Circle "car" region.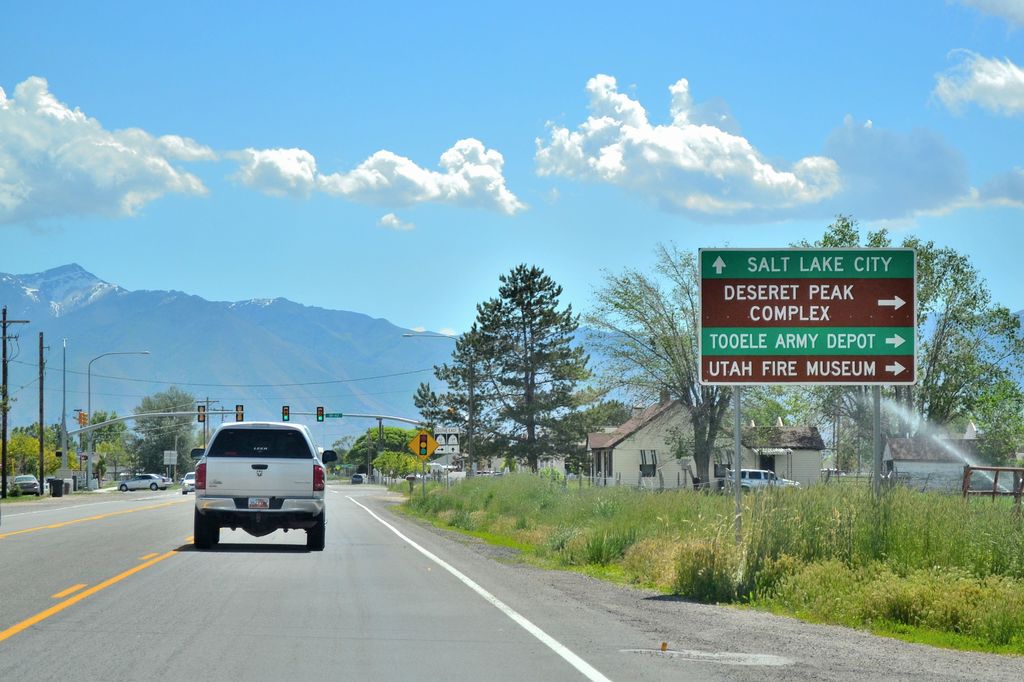
Region: (x1=117, y1=475, x2=174, y2=492).
